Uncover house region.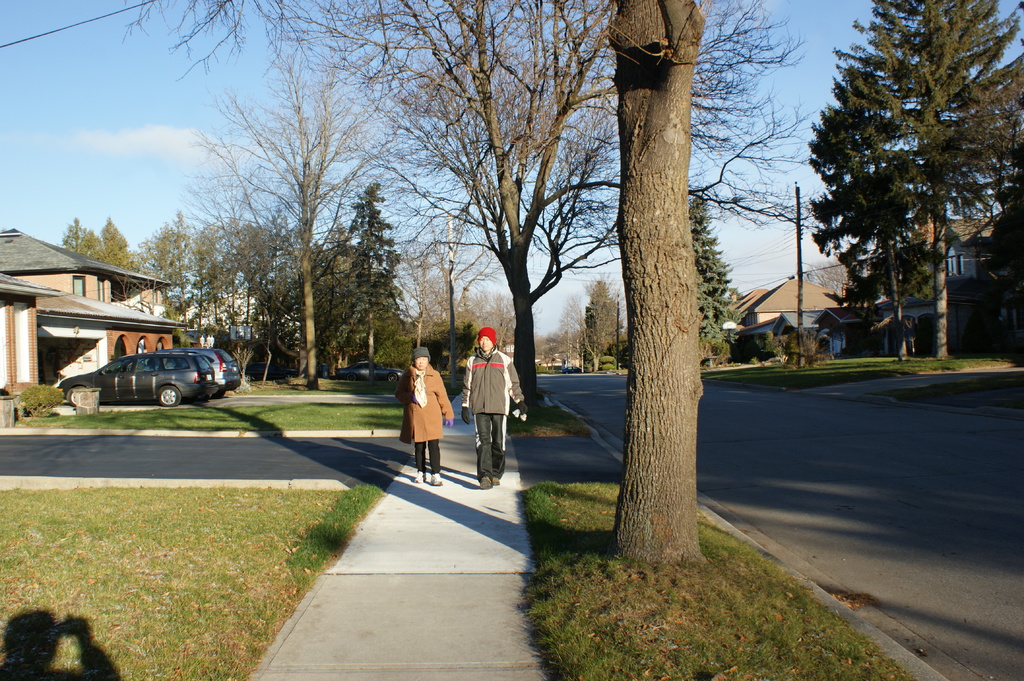
Uncovered: (left=0, top=230, right=205, bottom=389).
